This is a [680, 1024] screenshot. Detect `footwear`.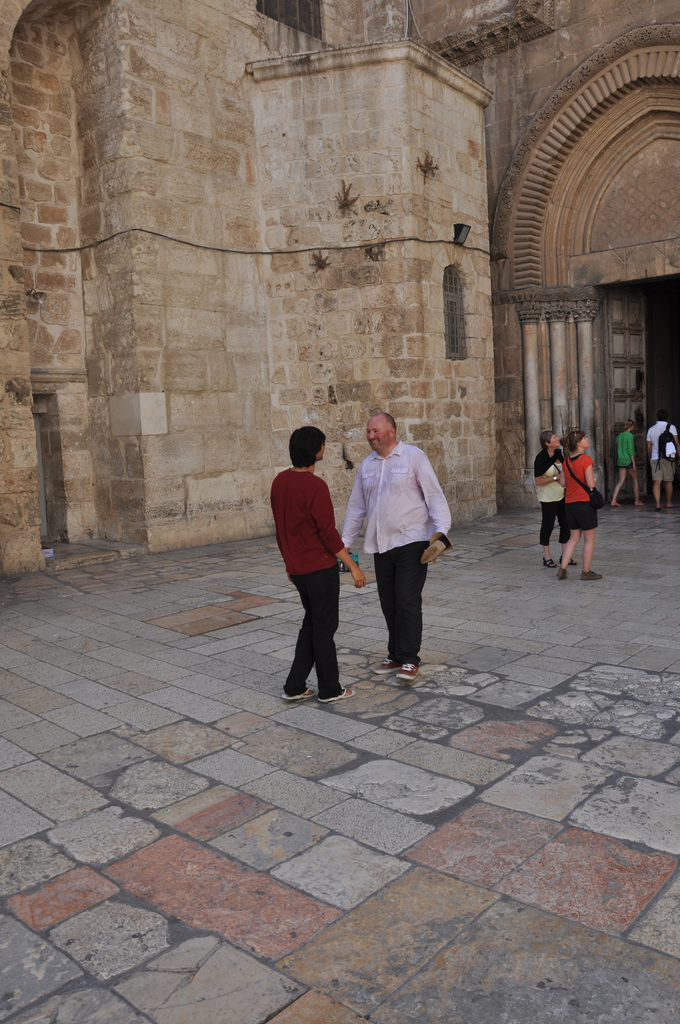
rect(581, 569, 603, 578).
